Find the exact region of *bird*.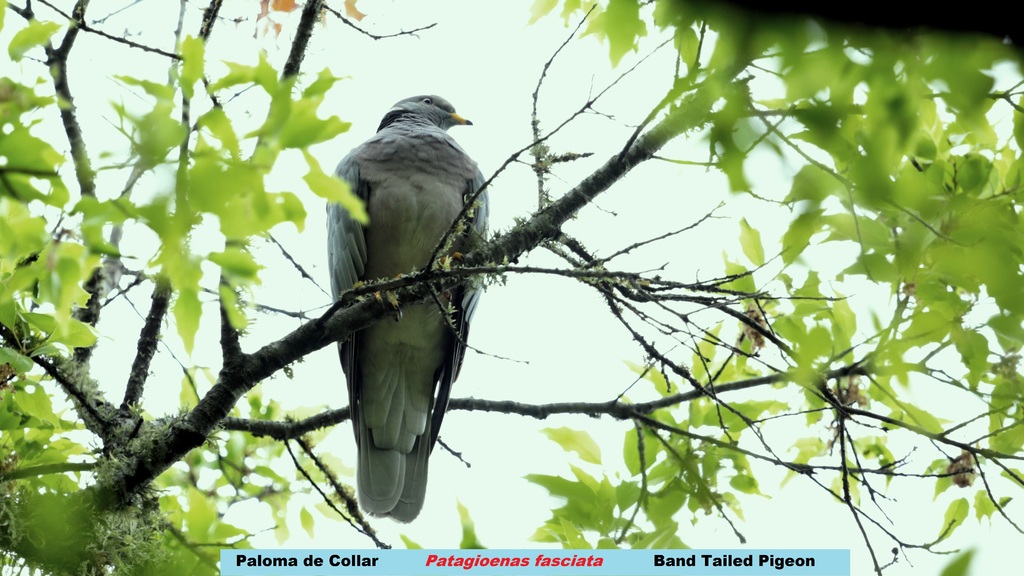
Exact region: [left=298, top=91, right=488, bottom=527].
